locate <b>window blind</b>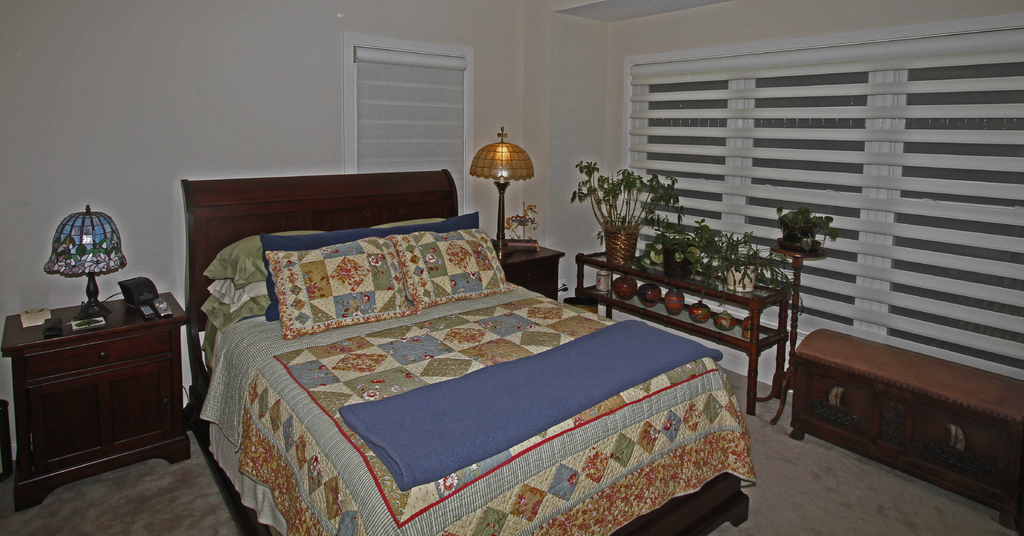
619/23/1023/386
